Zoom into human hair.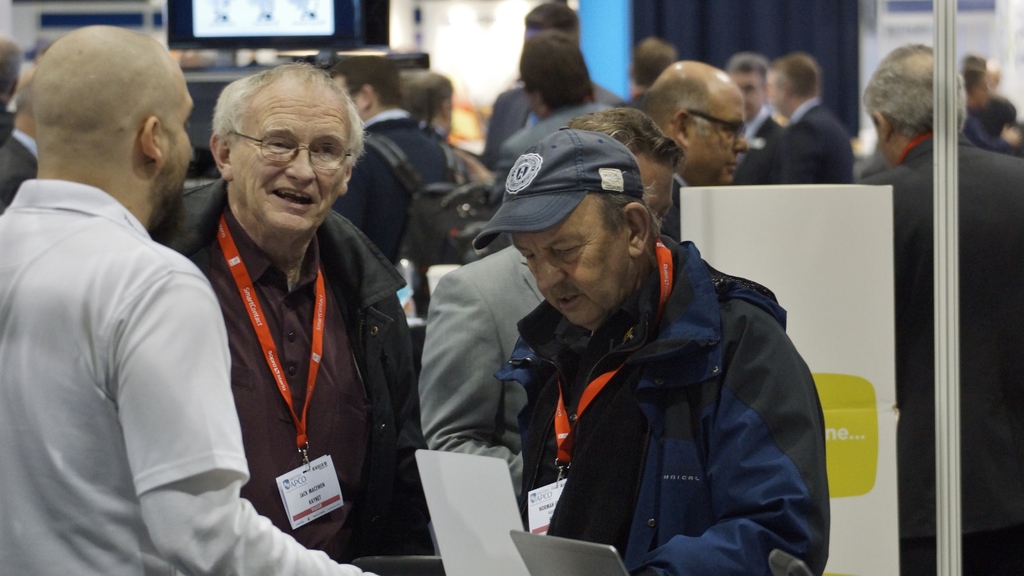
Zoom target: 568/103/686/175.
